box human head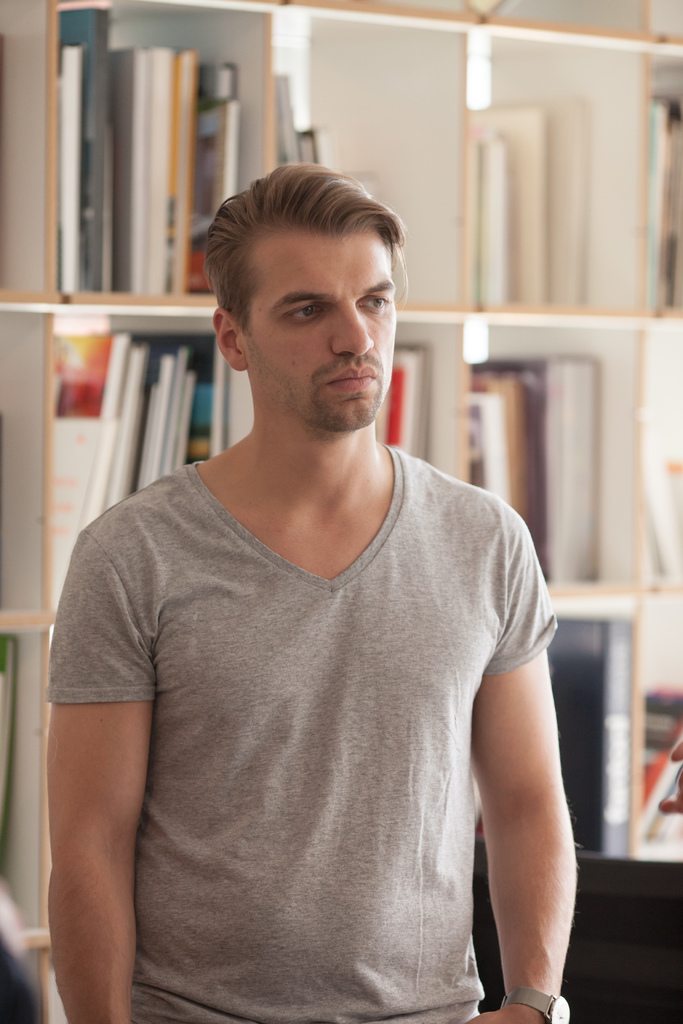
bbox=[190, 150, 425, 415]
